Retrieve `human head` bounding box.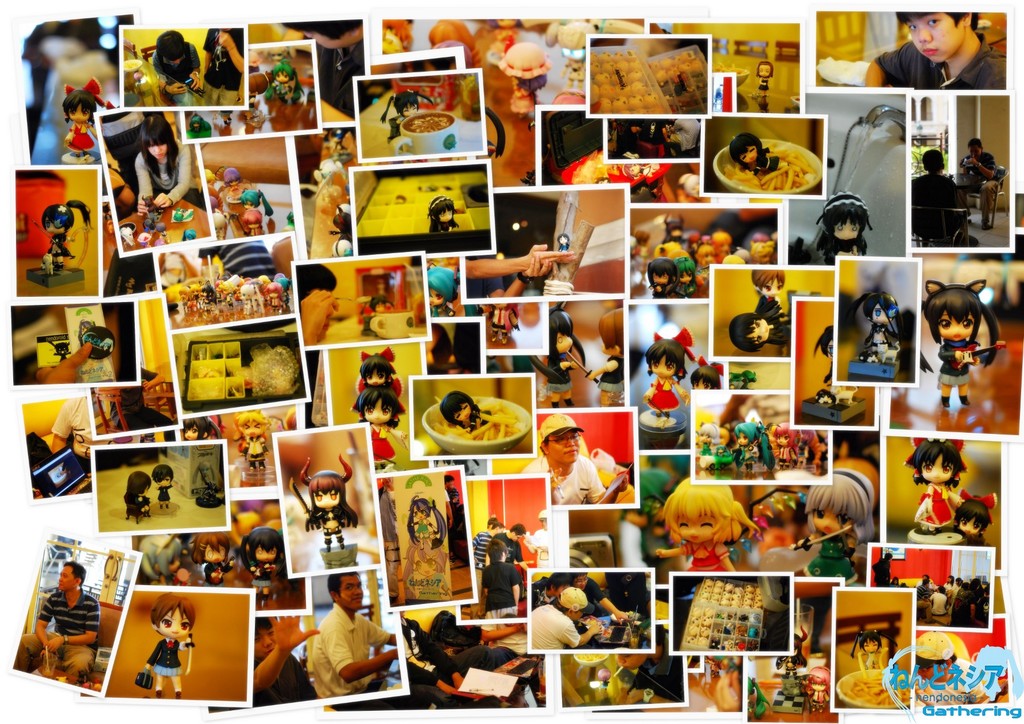
Bounding box: 868,294,900,323.
